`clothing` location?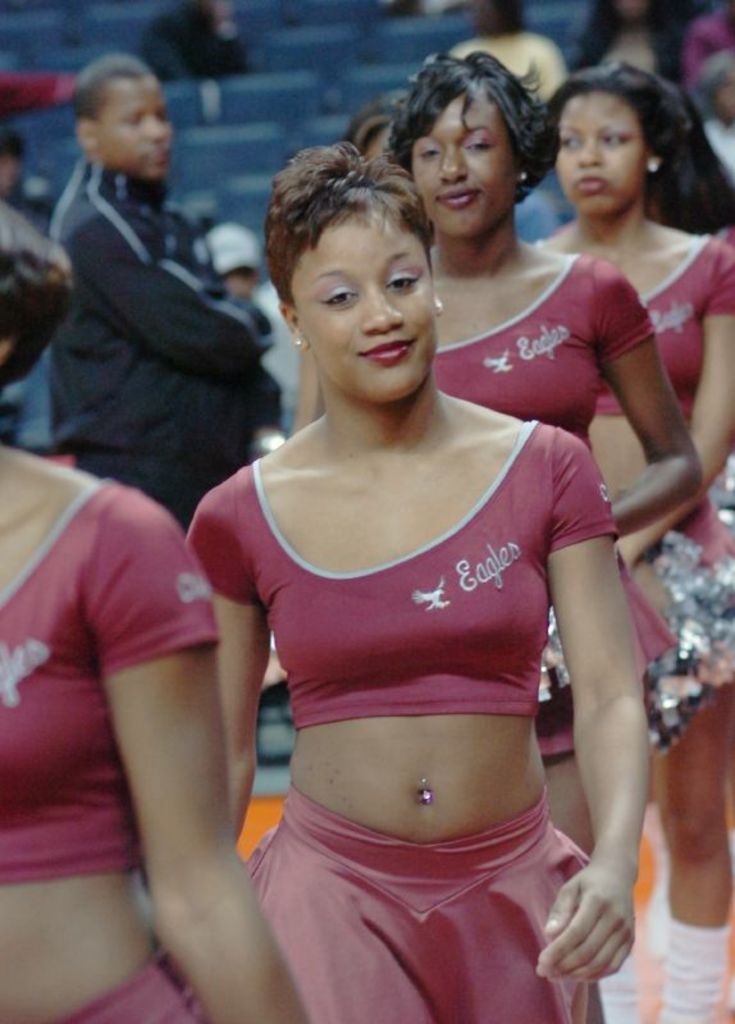
x1=548 y1=549 x2=679 y2=776
